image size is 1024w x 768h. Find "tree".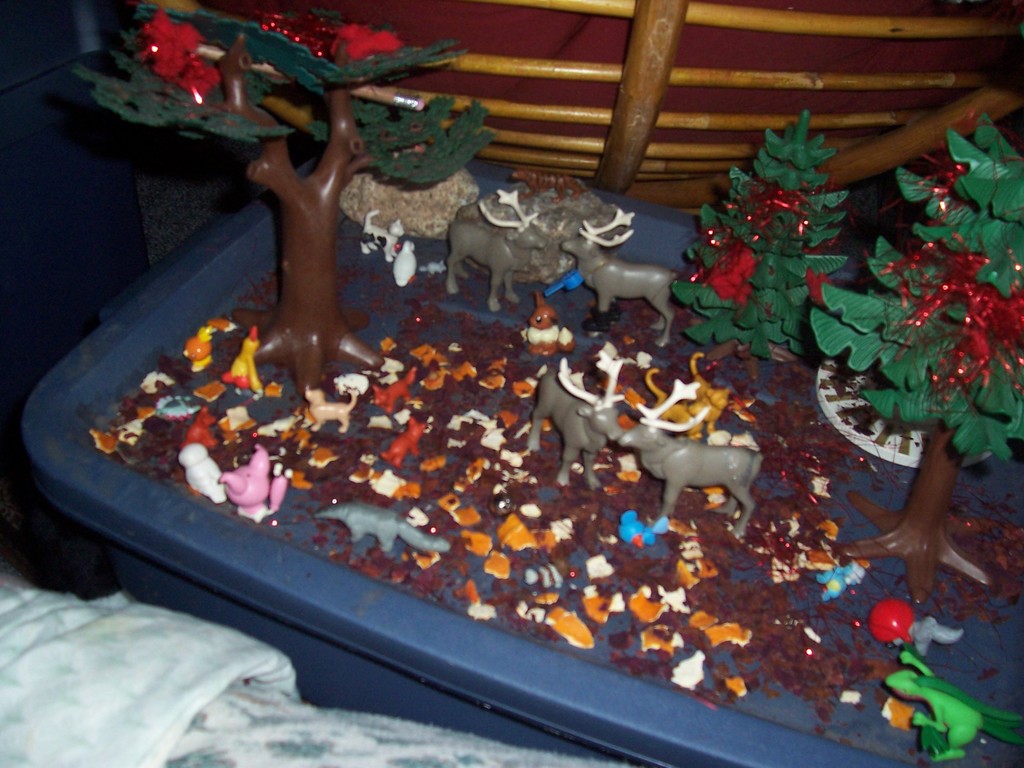
bbox=[673, 113, 851, 381].
